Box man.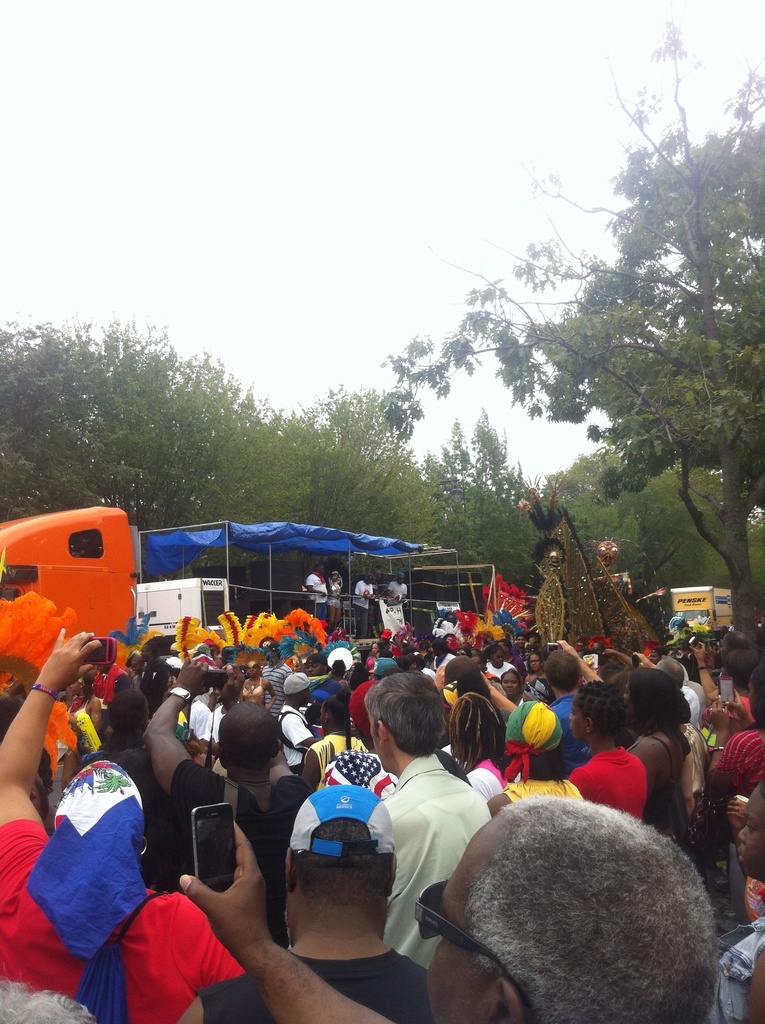
BBox(138, 638, 317, 963).
